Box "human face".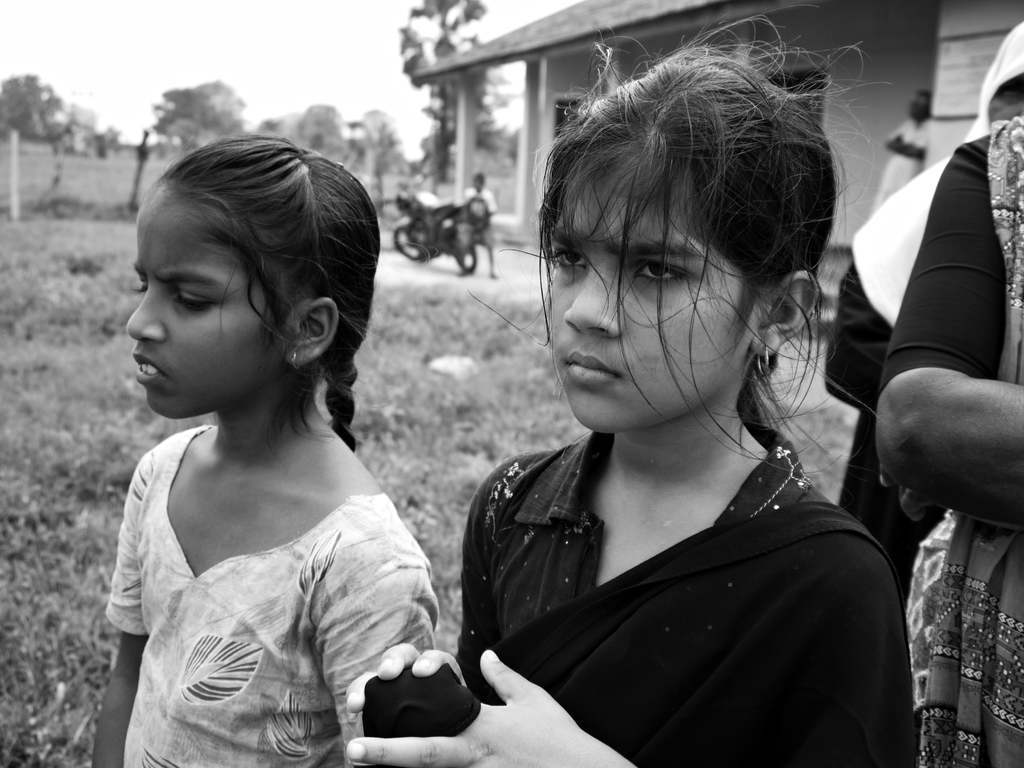
box=[909, 95, 925, 121].
